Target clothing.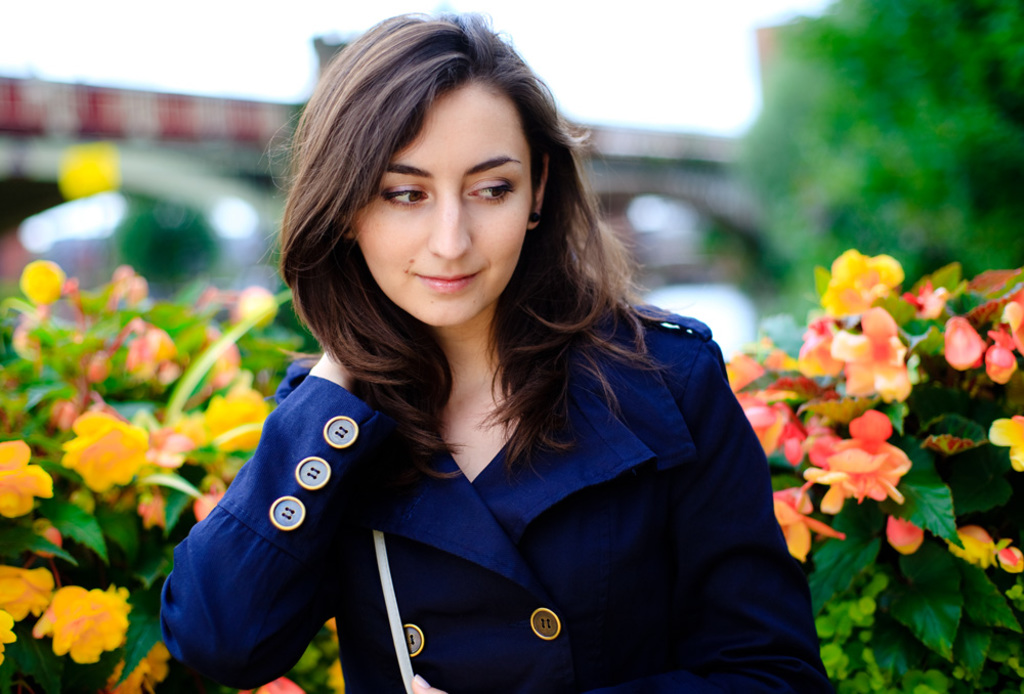
Target region: 197:303:800:675.
